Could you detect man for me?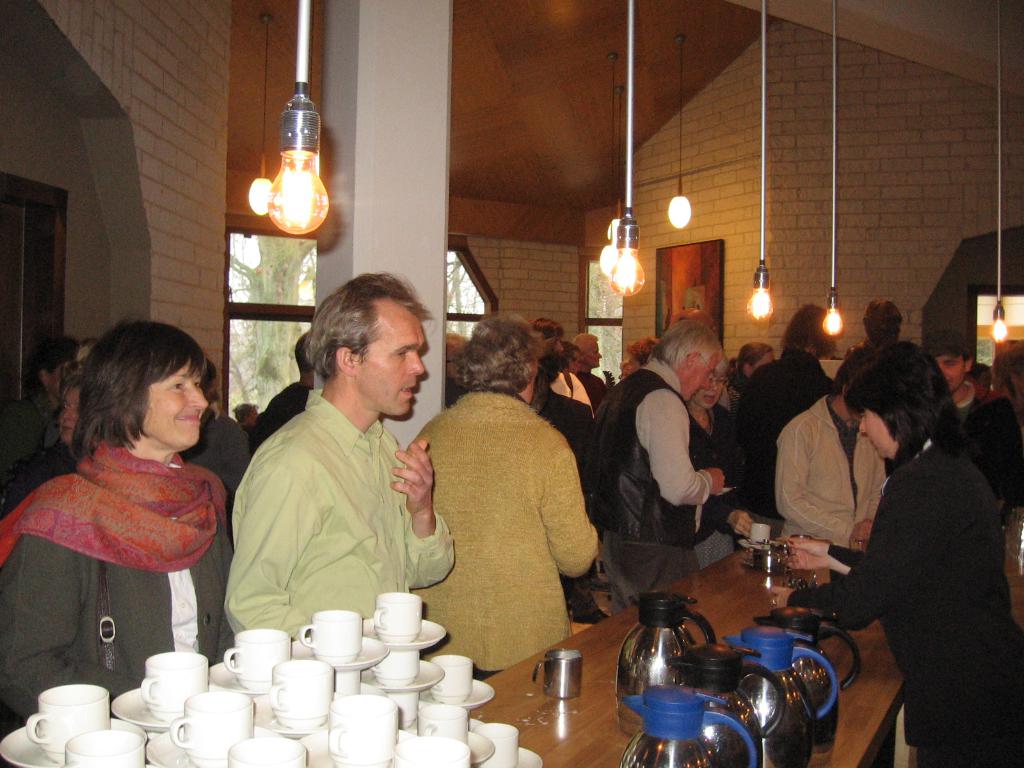
Detection result: rect(855, 298, 902, 353).
